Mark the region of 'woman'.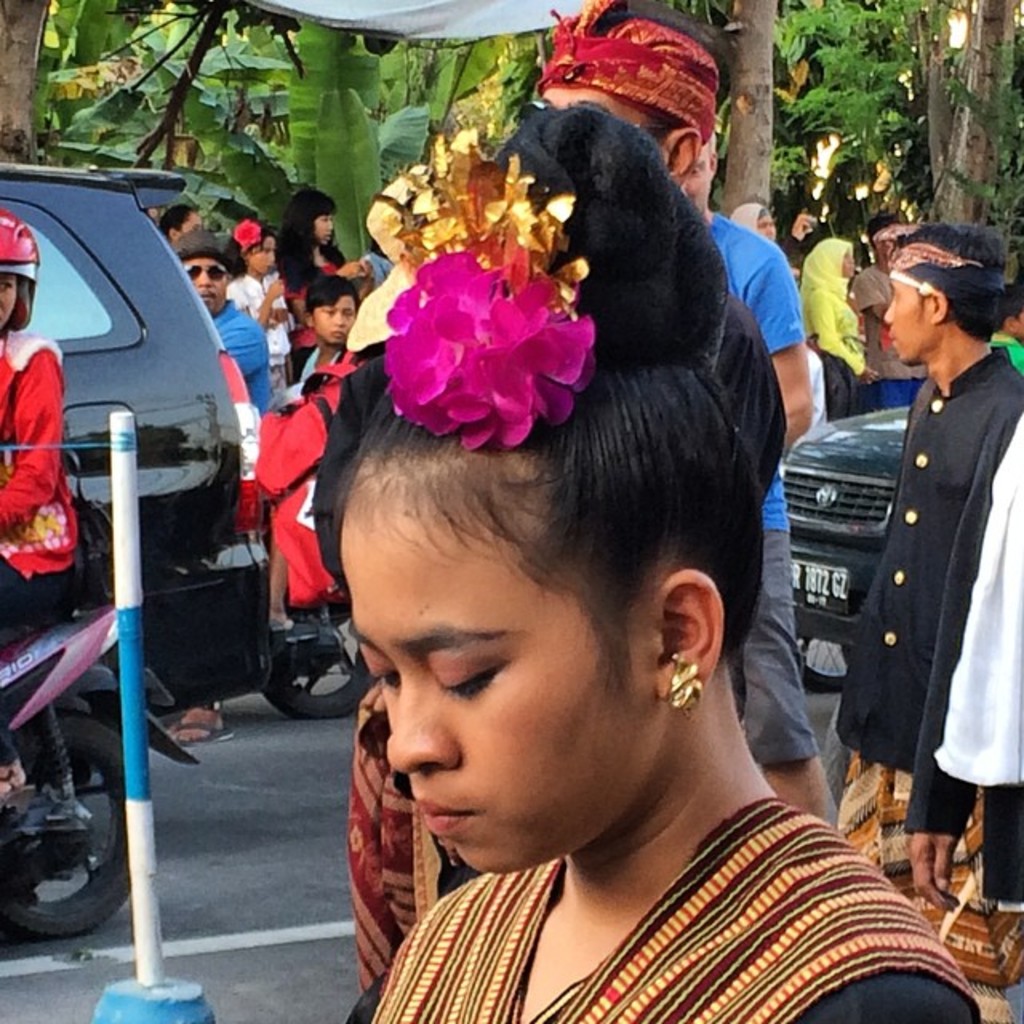
Region: {"x1": 728, "y1": 202, "x2": 781, "y2": 242}.
